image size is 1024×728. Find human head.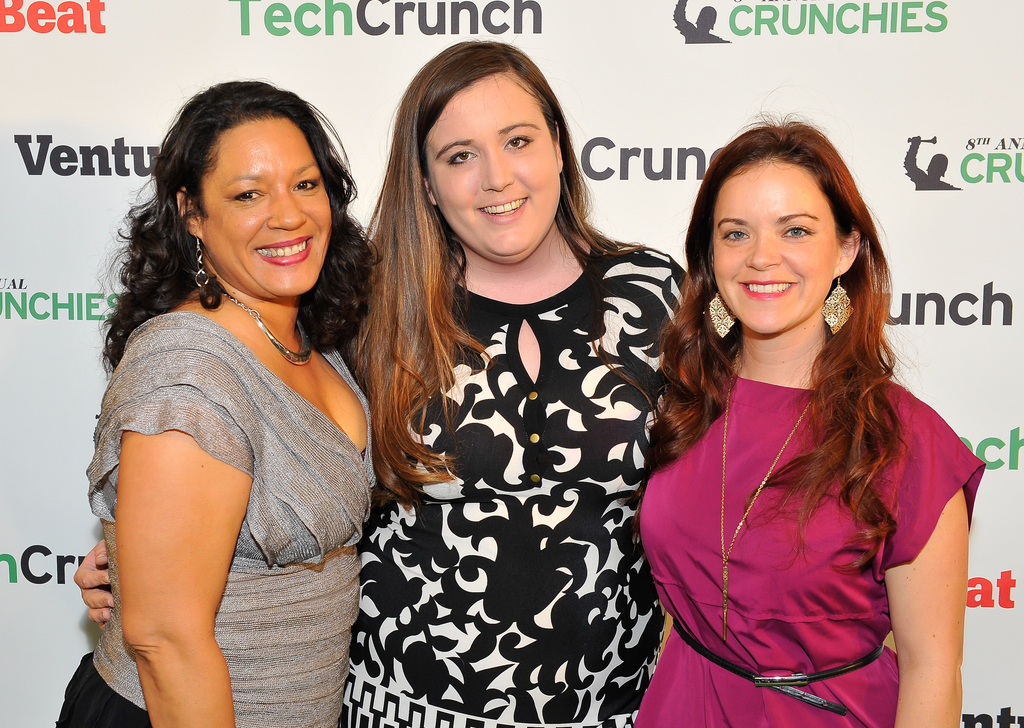
region(145, 79, 369, 267).
